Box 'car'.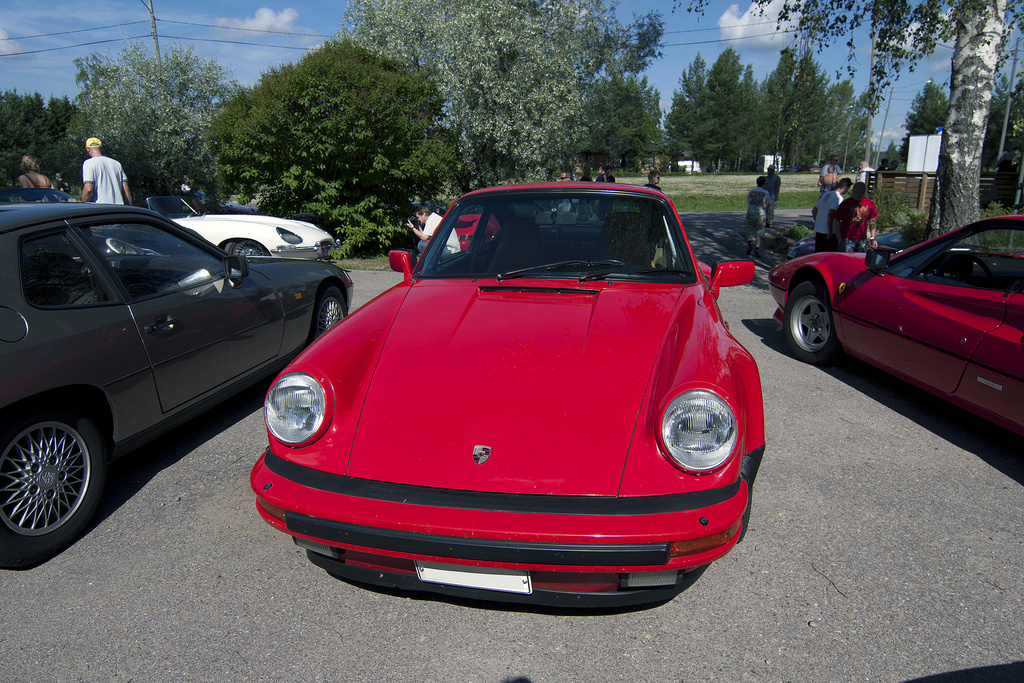
x1=145 y1=190 x2=335 y2=254.
